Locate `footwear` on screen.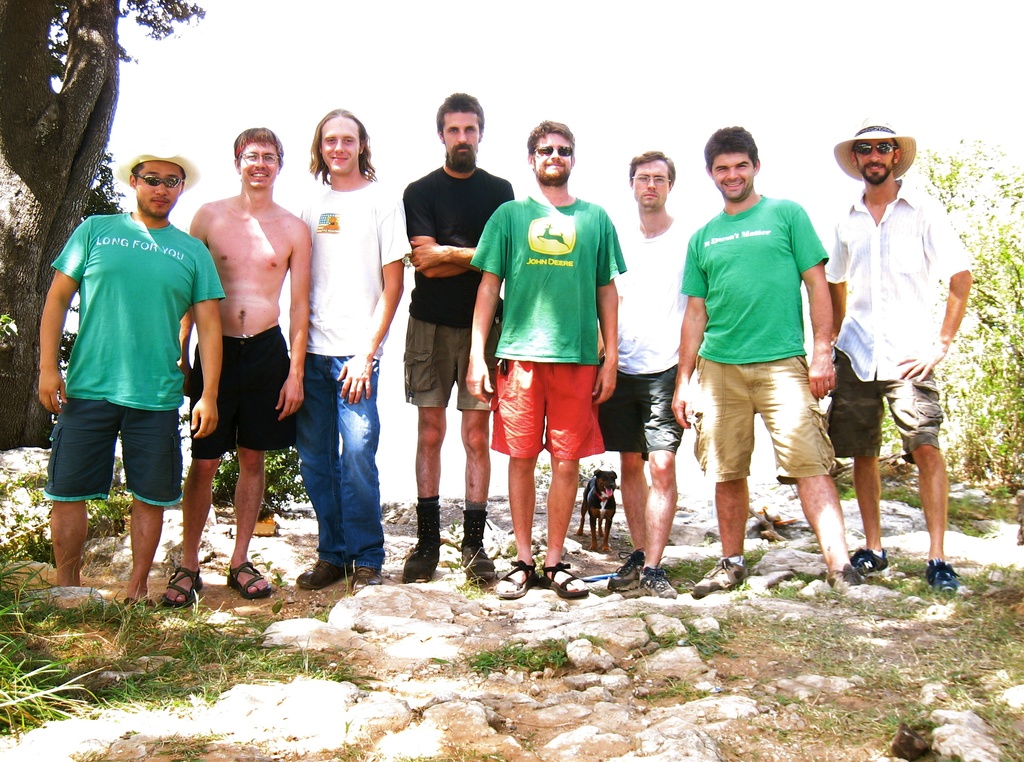
On screen at box=[460, 547, 497, 581].
